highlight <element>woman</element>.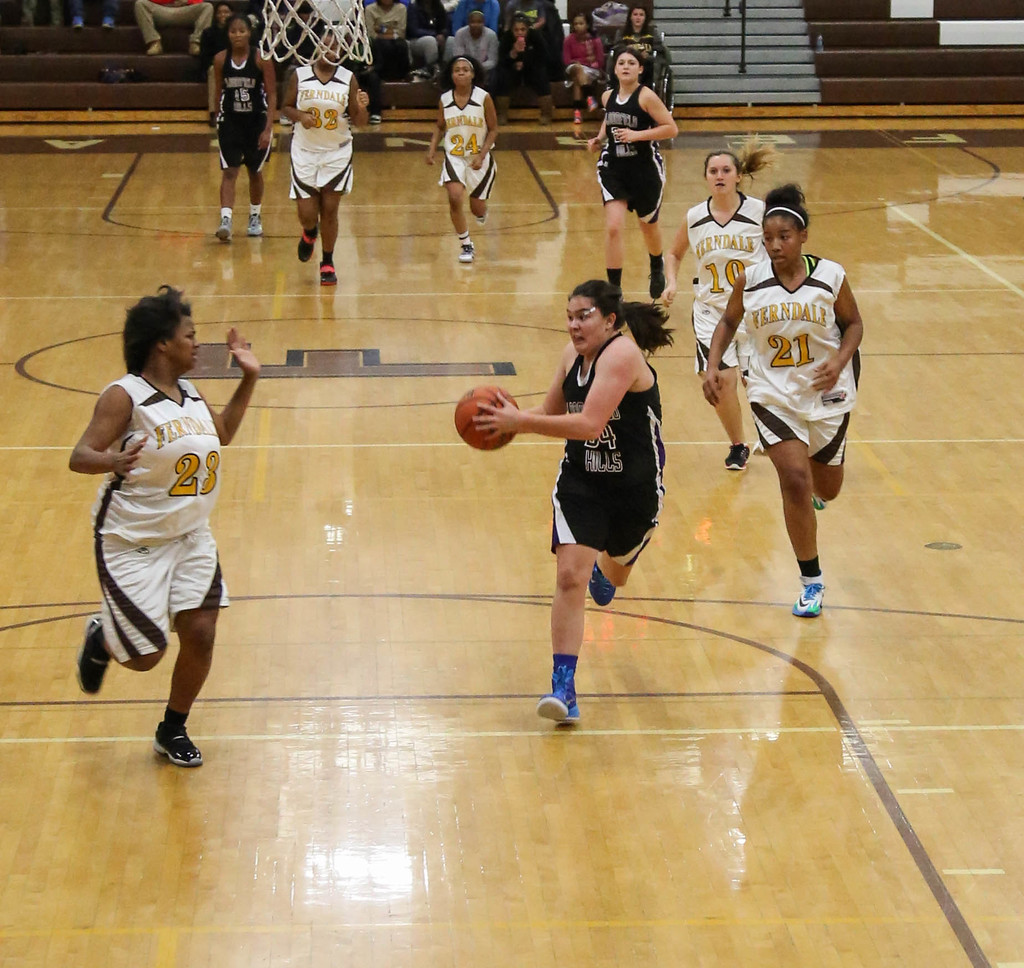
Highlighted region: BBox(655, 144, 781, 473).
